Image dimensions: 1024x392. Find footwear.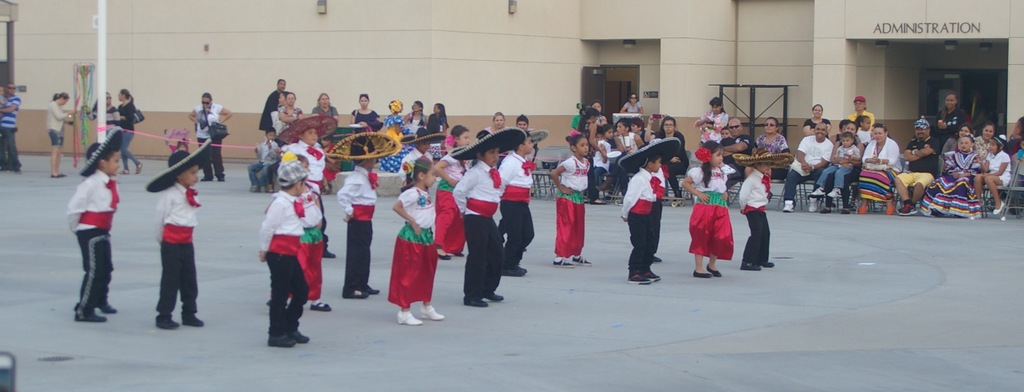
box=[842, 210, 850, 214].
